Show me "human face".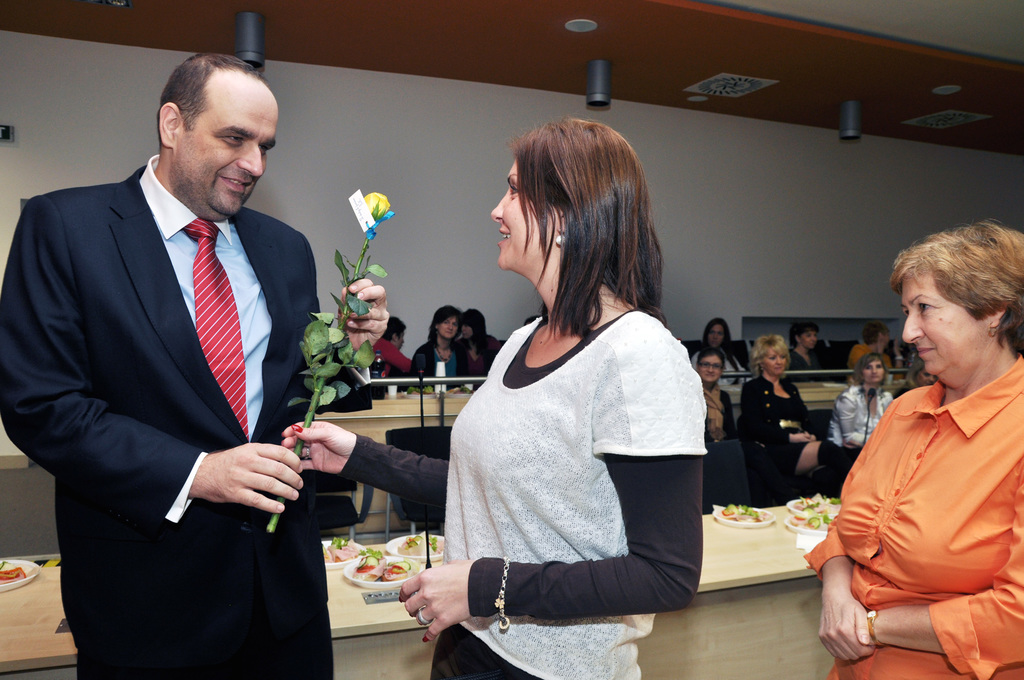
"human face" is here: <bbox>904, 273, 988, 378</bbox>.
